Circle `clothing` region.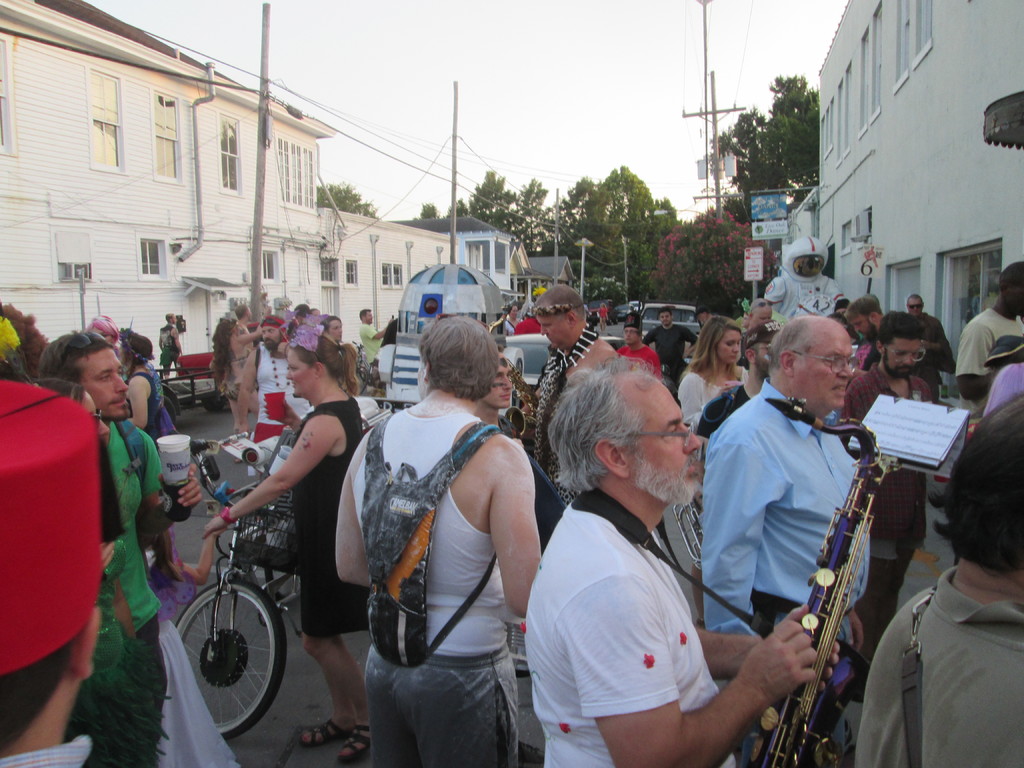
Region: detection(246, 340, 310, 437).
